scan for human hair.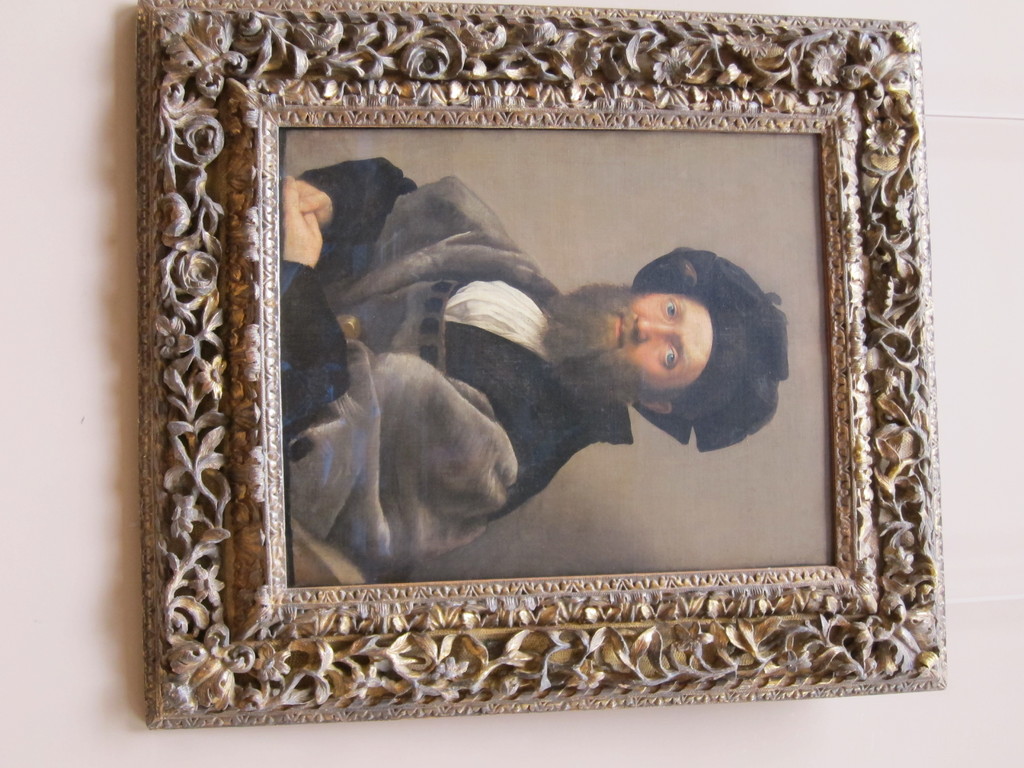
Scan result: (x1=640, y1=271, x2=741, y2=435).
